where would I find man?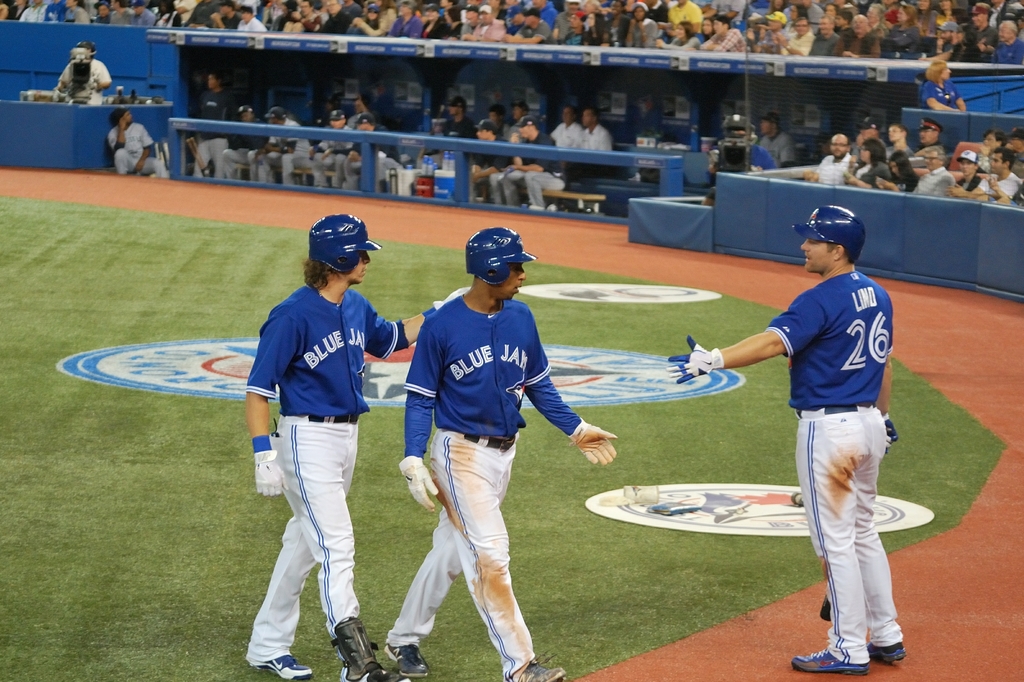
At {"x1": 129, "y1": 0, "x2": 156, "y2": 28}.
